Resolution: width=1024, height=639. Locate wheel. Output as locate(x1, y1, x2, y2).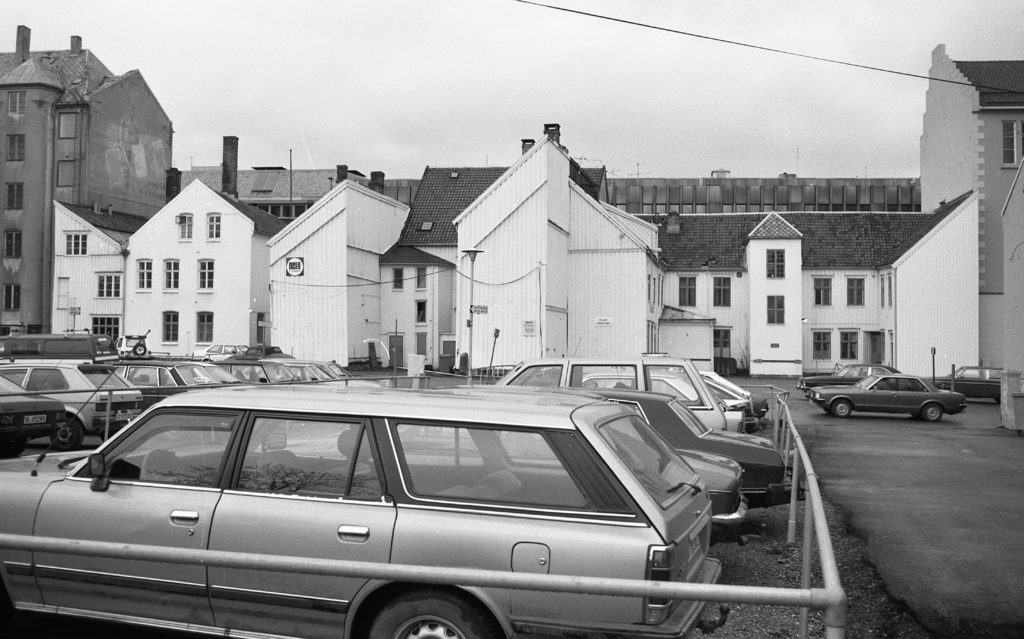
locate(141, 448, 185, 478).
